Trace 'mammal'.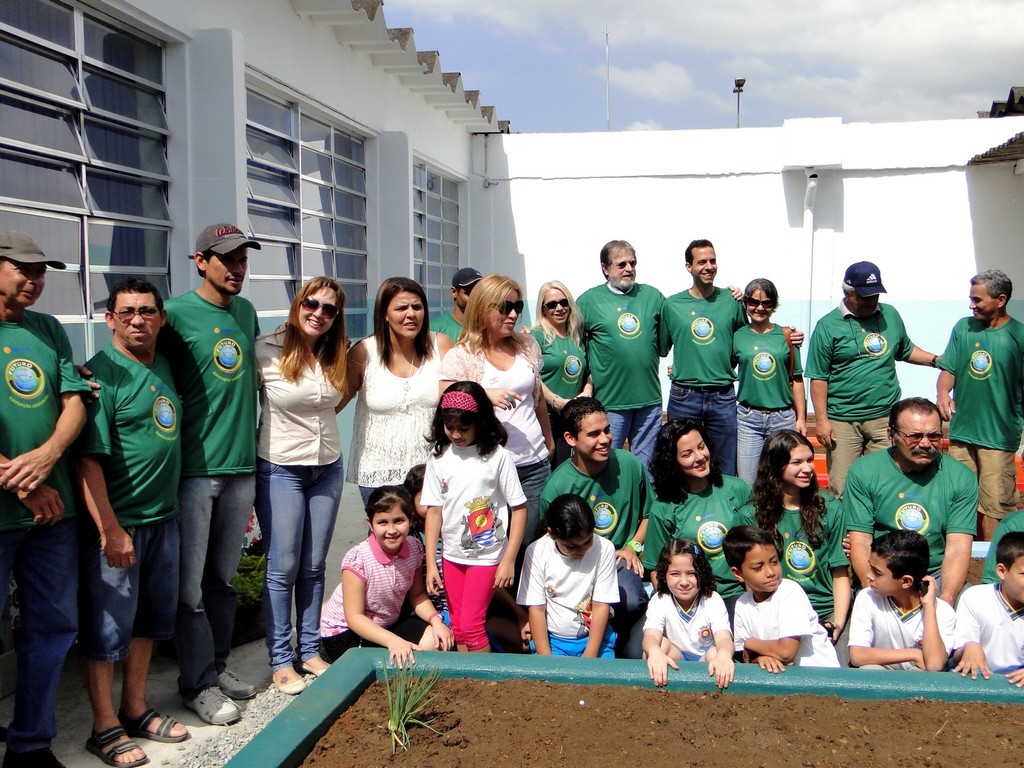
Traced to bbox=[72, 219, 265, 725].
